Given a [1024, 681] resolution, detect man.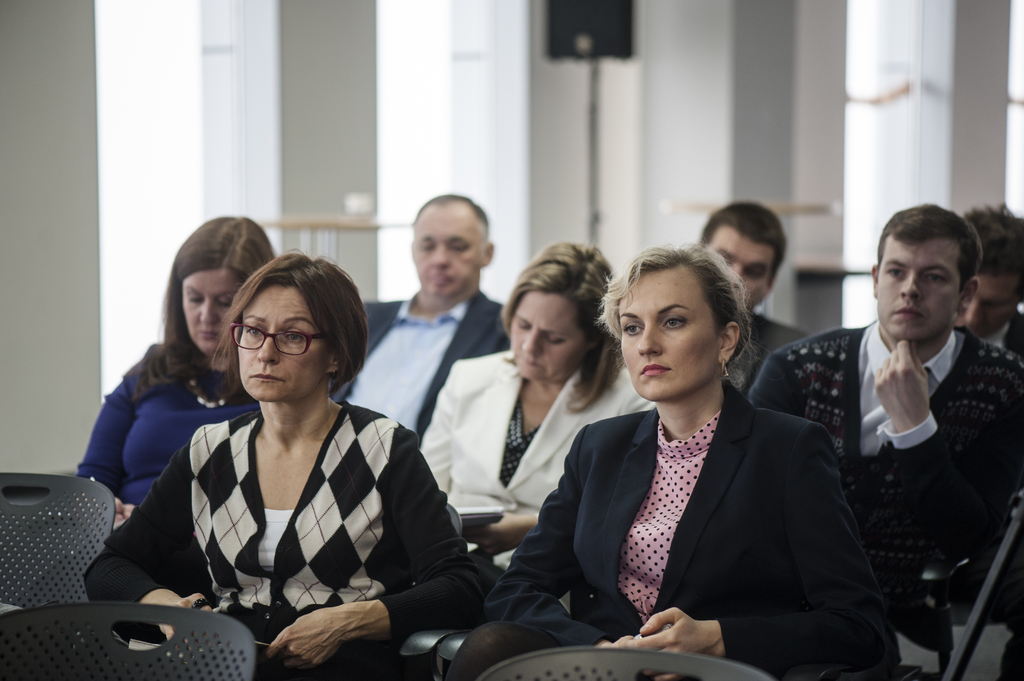
(952, 205, 1023, 358).
